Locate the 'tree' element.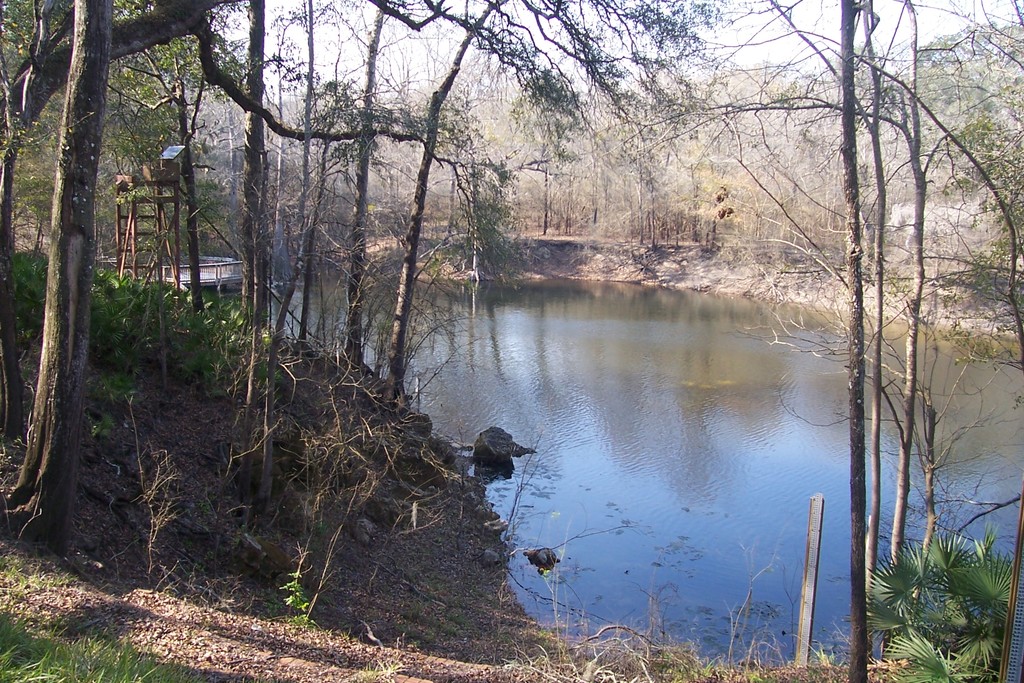
Element bbox: <bbox>685, 84, 735, 245</bbox>.
